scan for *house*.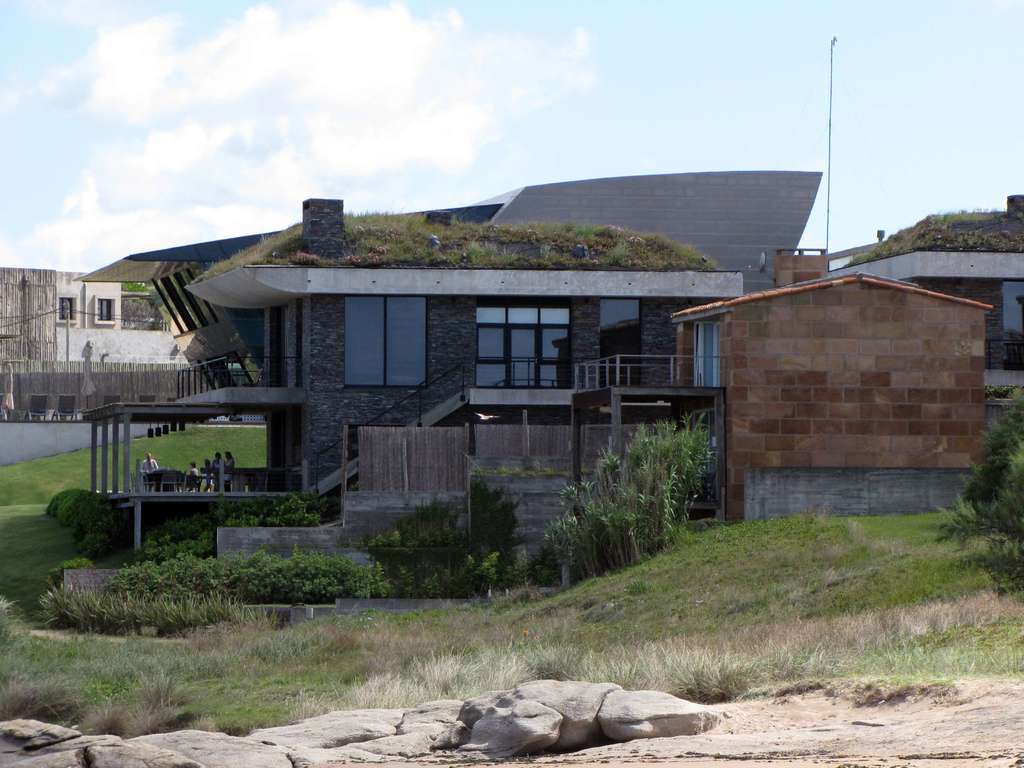
Scan result: (674, 193, 1023, 513).
